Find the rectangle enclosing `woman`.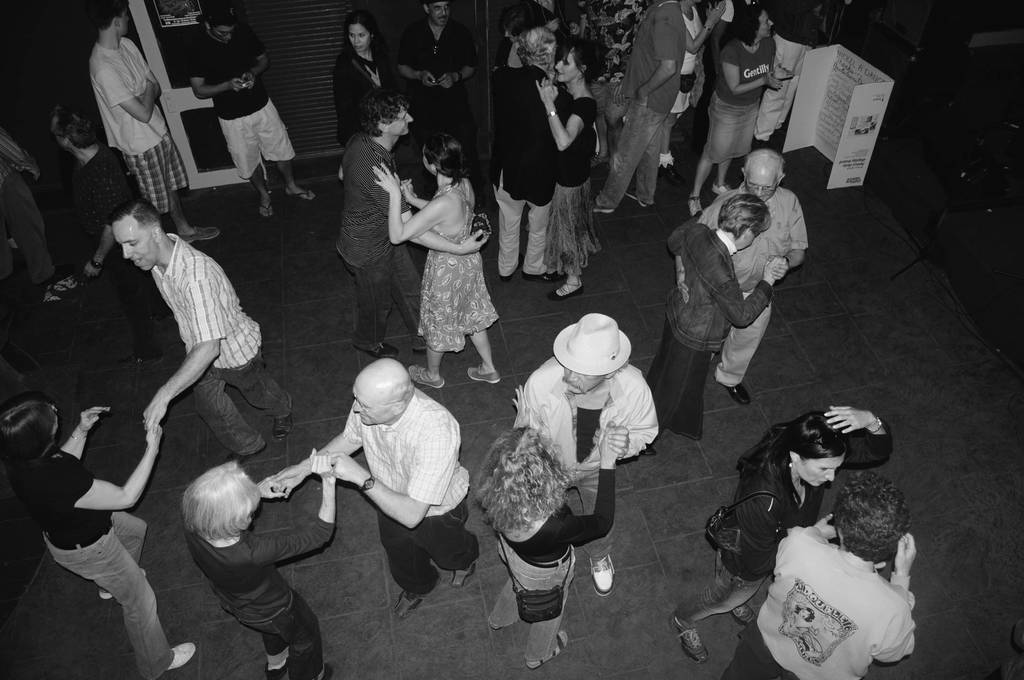
bbox=(685, 0, 798, 216).
